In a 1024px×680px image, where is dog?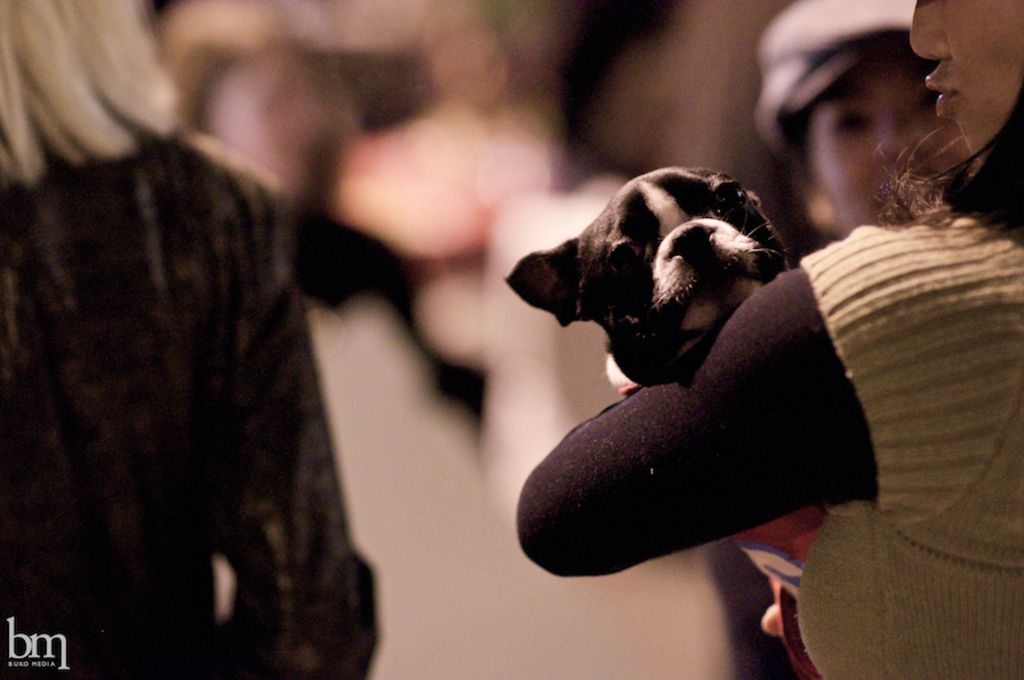
locate(501, 166, 835, 677).
